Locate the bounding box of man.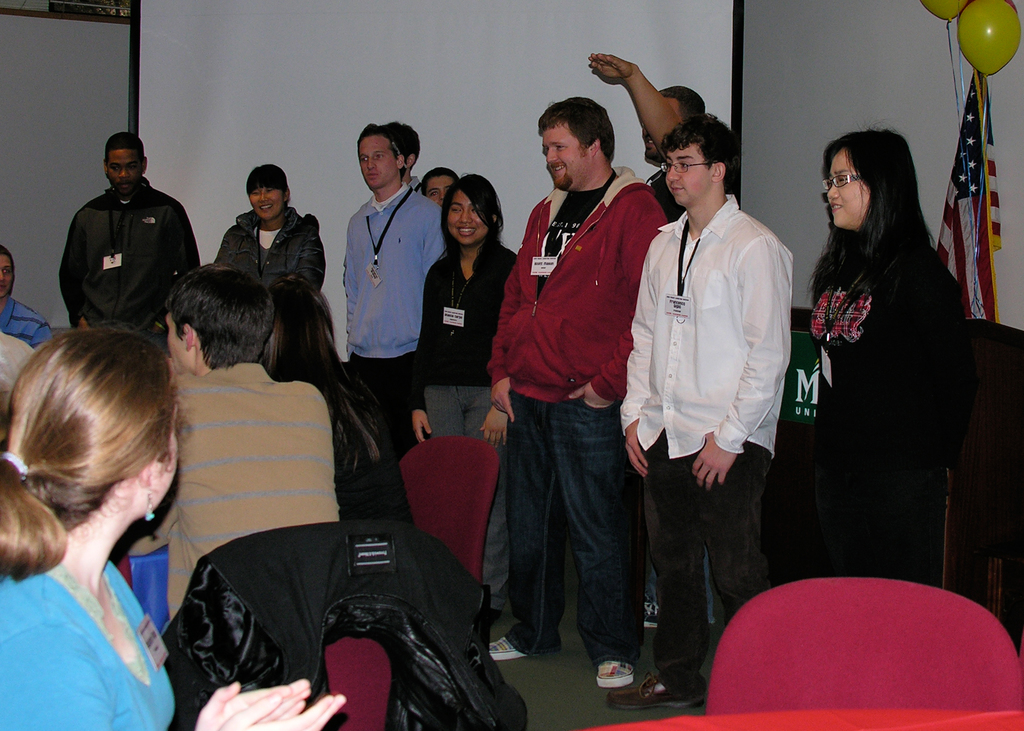
Bounding box: pyautogui.locateOnScreen(158, 265, 339, 623).
